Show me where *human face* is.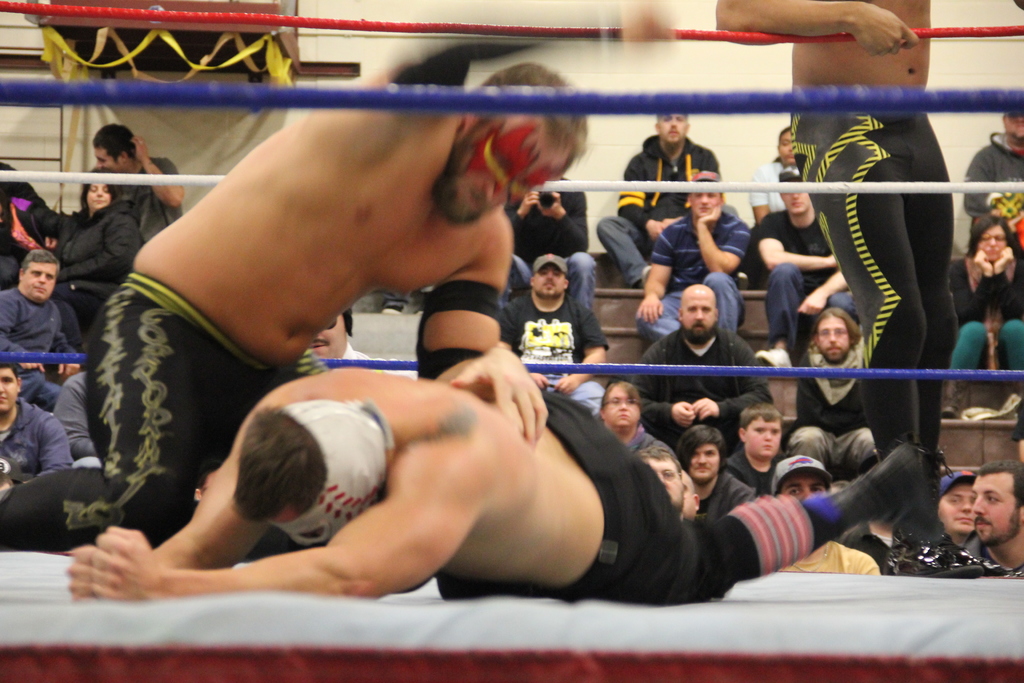
*human face* is at x1=819 y1=317 x2=851 y2=361.
